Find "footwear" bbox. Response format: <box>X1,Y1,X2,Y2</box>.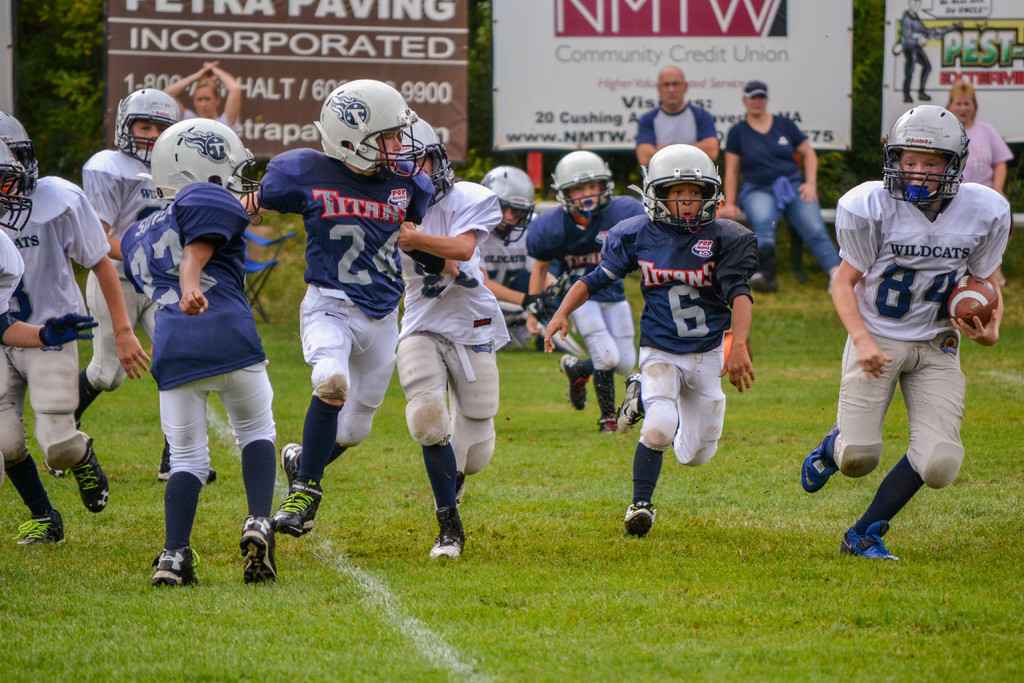
<box>71,432,108,511</box>.
